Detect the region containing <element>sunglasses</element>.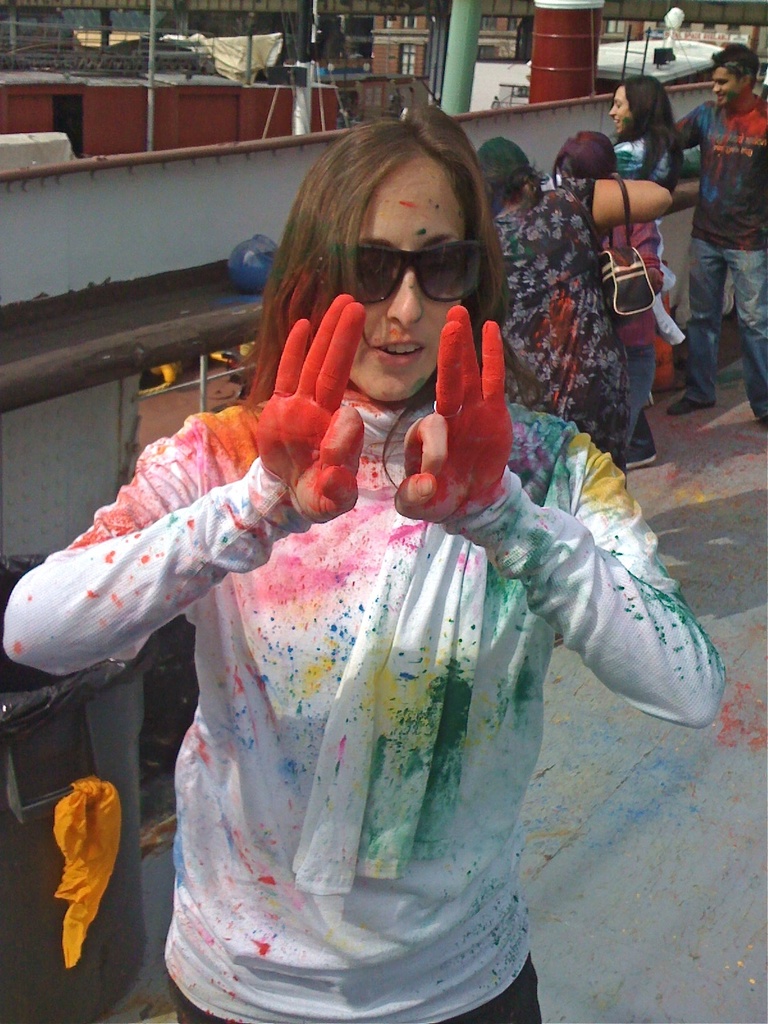
(355,239,488,307).
